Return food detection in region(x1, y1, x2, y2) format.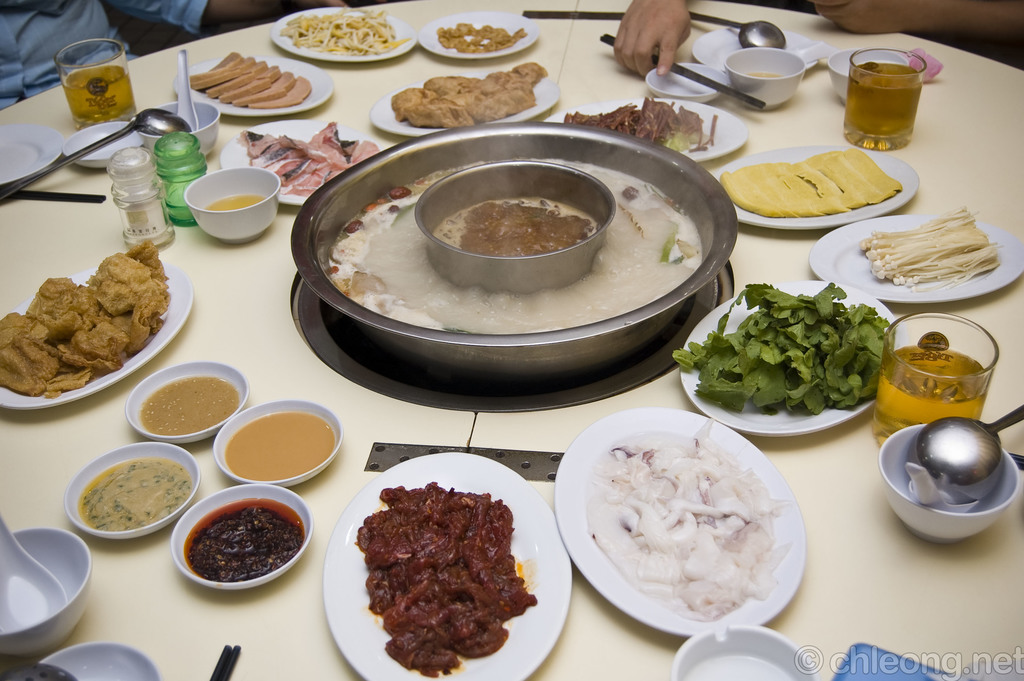
region(76, 459, 202, 536).
